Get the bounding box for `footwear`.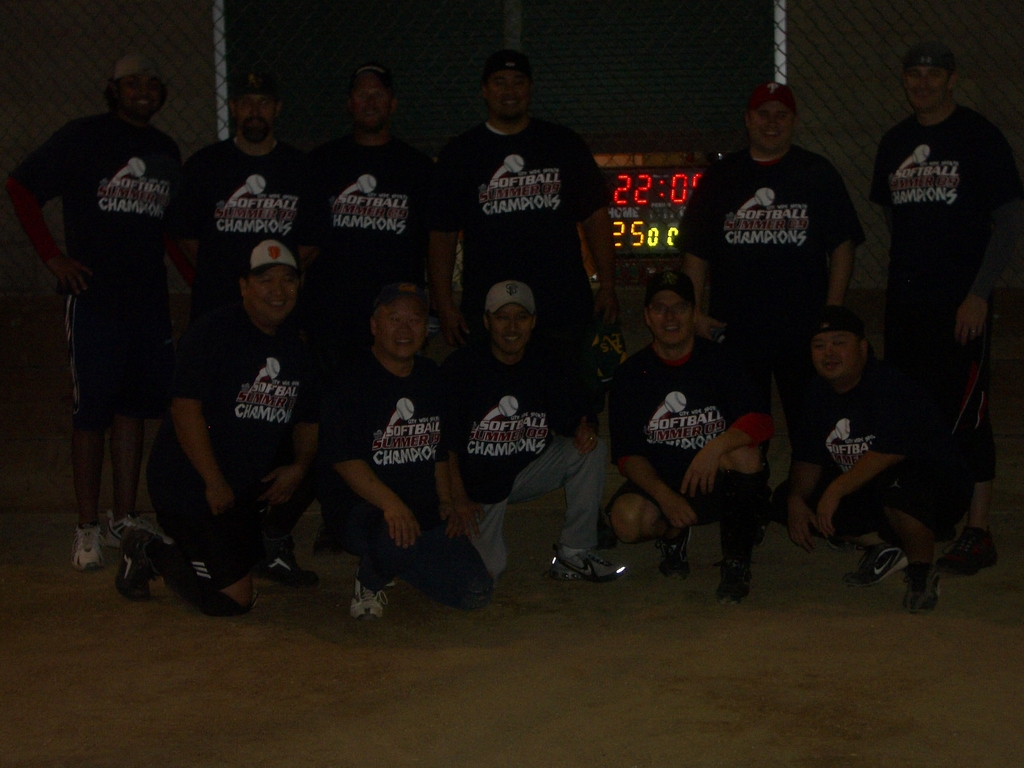
<bbox>552, 539, 636, 586</bbox>.
